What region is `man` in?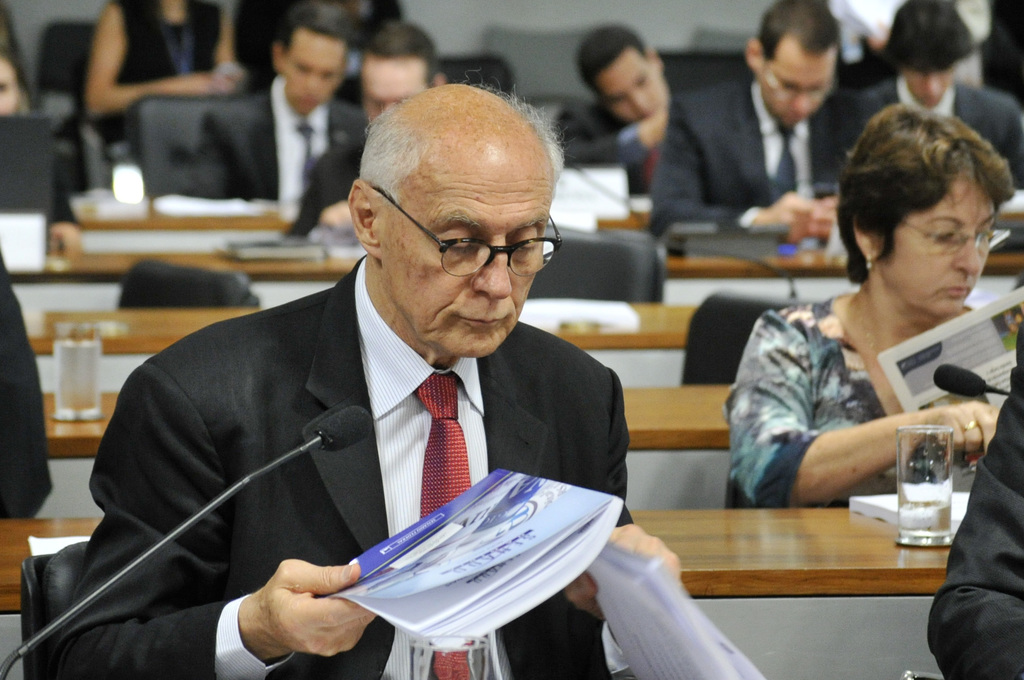
detection(193, 4, 369, 204).
